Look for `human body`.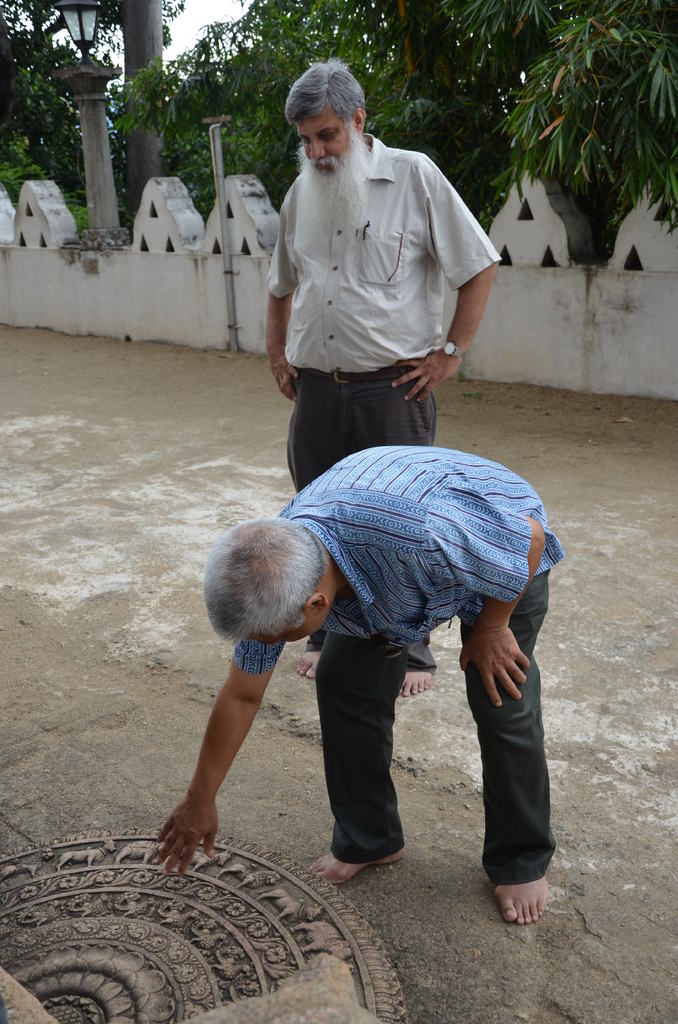
Found: region(155, 465, 506, 874).
